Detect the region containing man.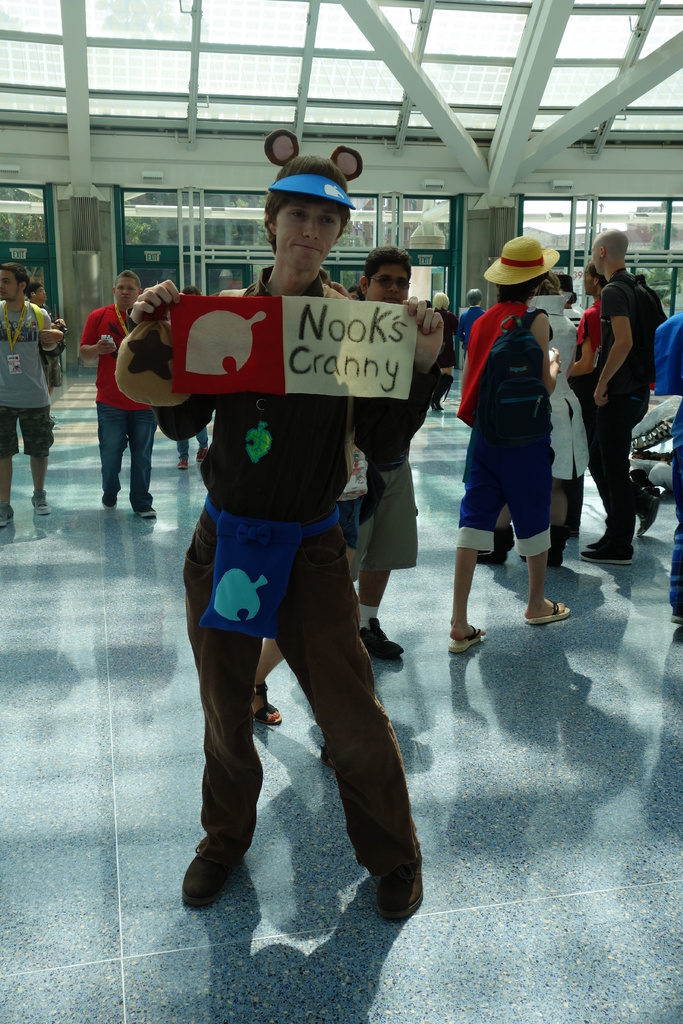
{"left": 77, "top": 269, "right": 163, "bottom": 520}.
